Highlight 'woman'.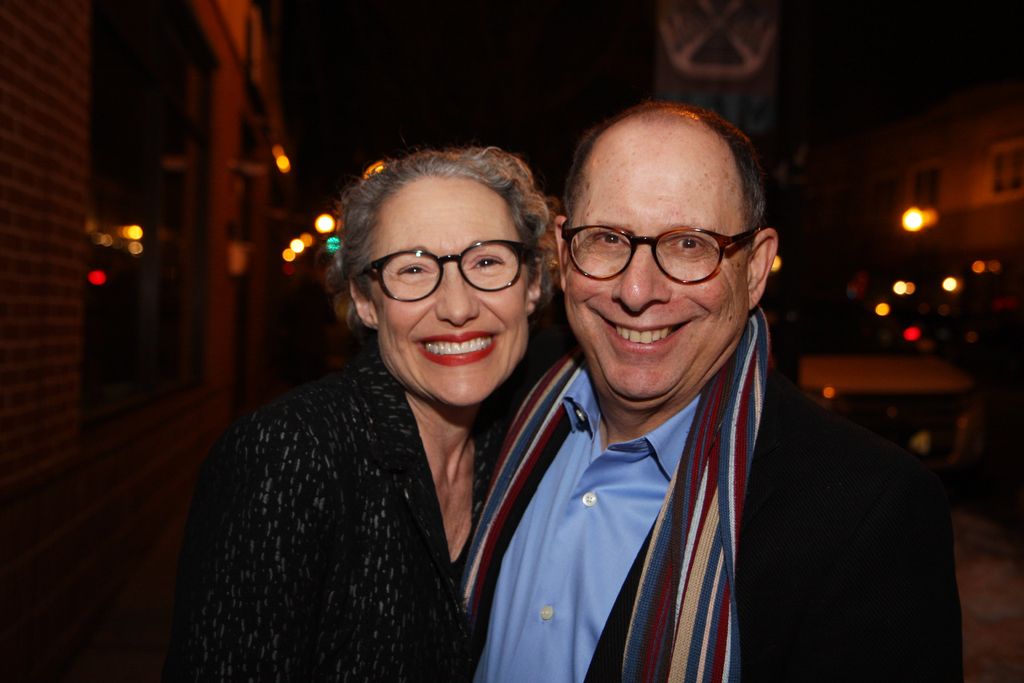
Highlighted region: <box>161,142,553,682</box>.
